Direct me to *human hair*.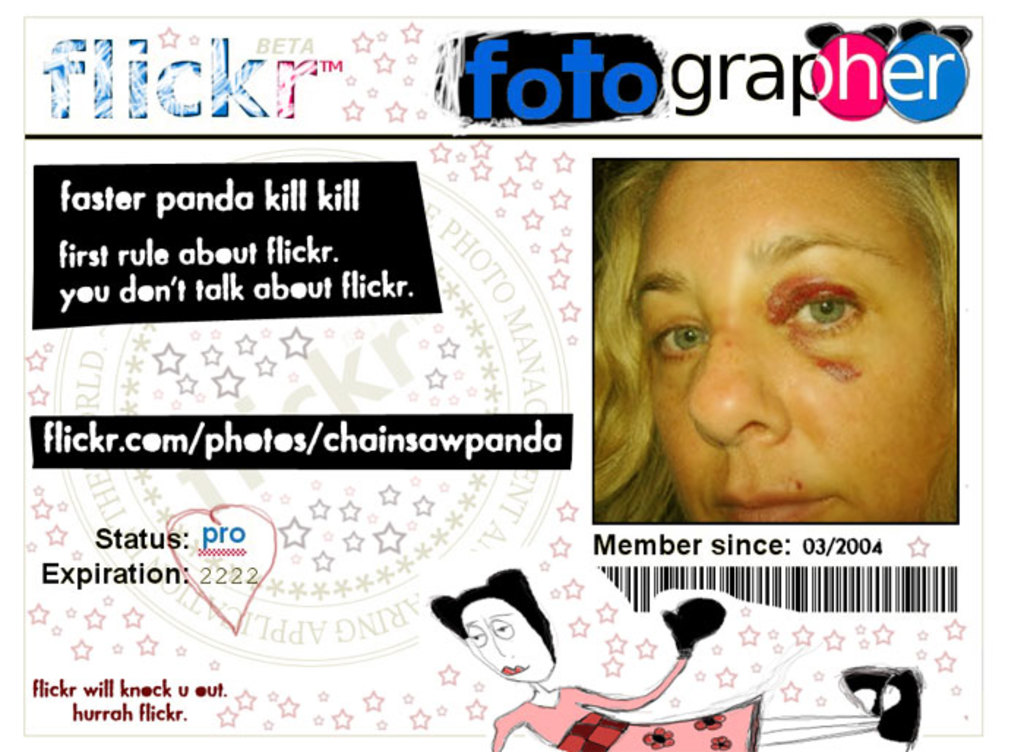
Direction: <box>426,566,553,655</box>.
